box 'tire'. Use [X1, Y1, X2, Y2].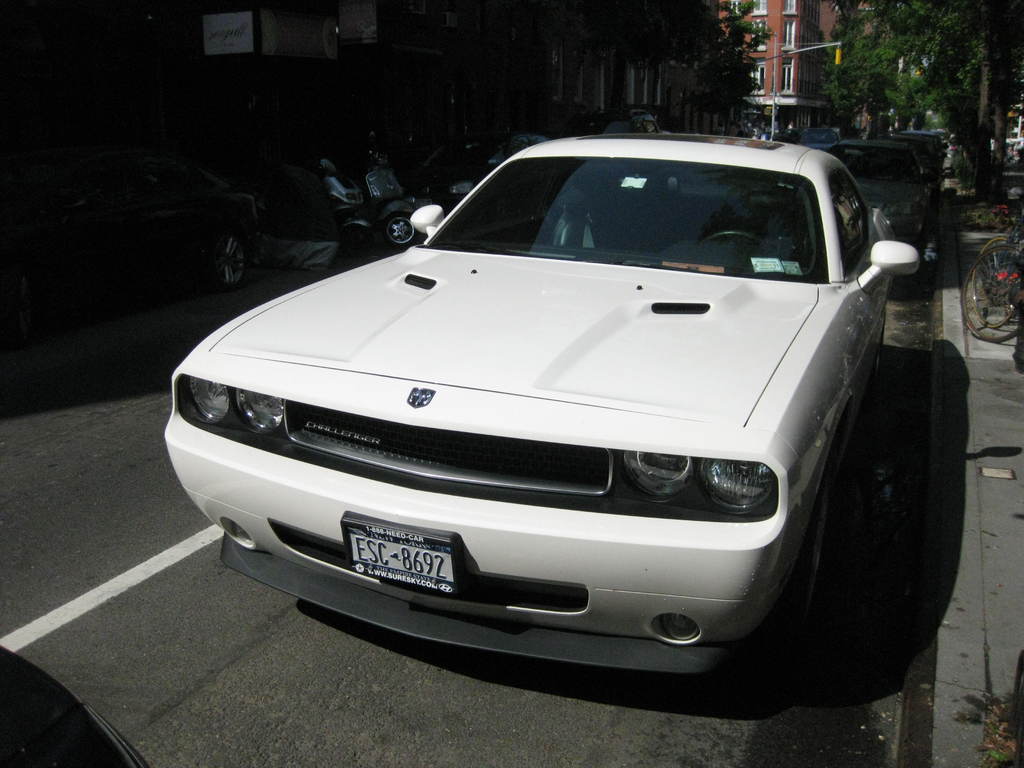
[382, 214, 417, 248].
